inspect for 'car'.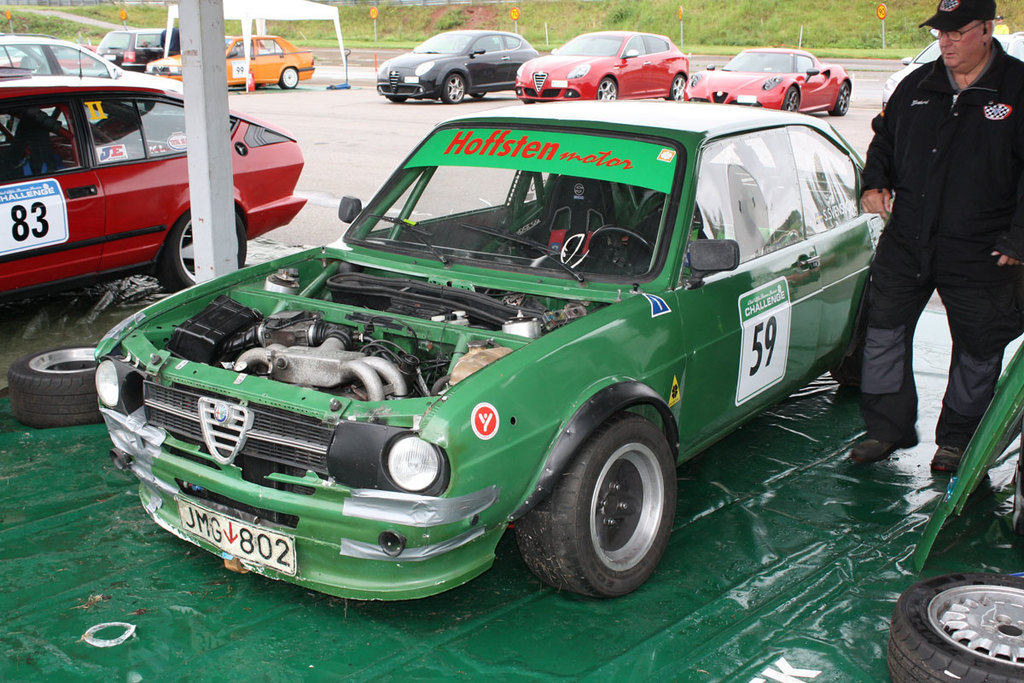
Inspection: pyautogui.locateOnScreen(881, 34, 1023, 114).
